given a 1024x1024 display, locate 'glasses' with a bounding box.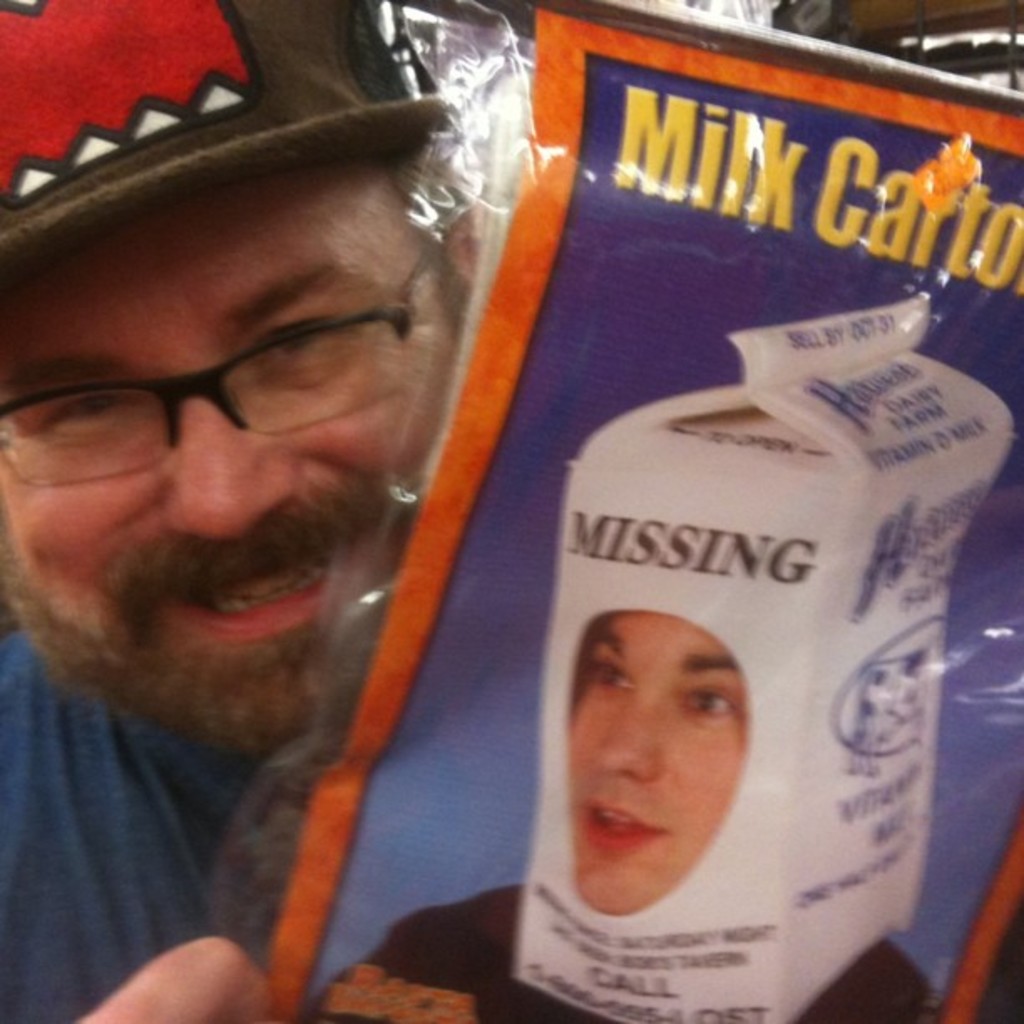
Located: 20 274 398 505.
